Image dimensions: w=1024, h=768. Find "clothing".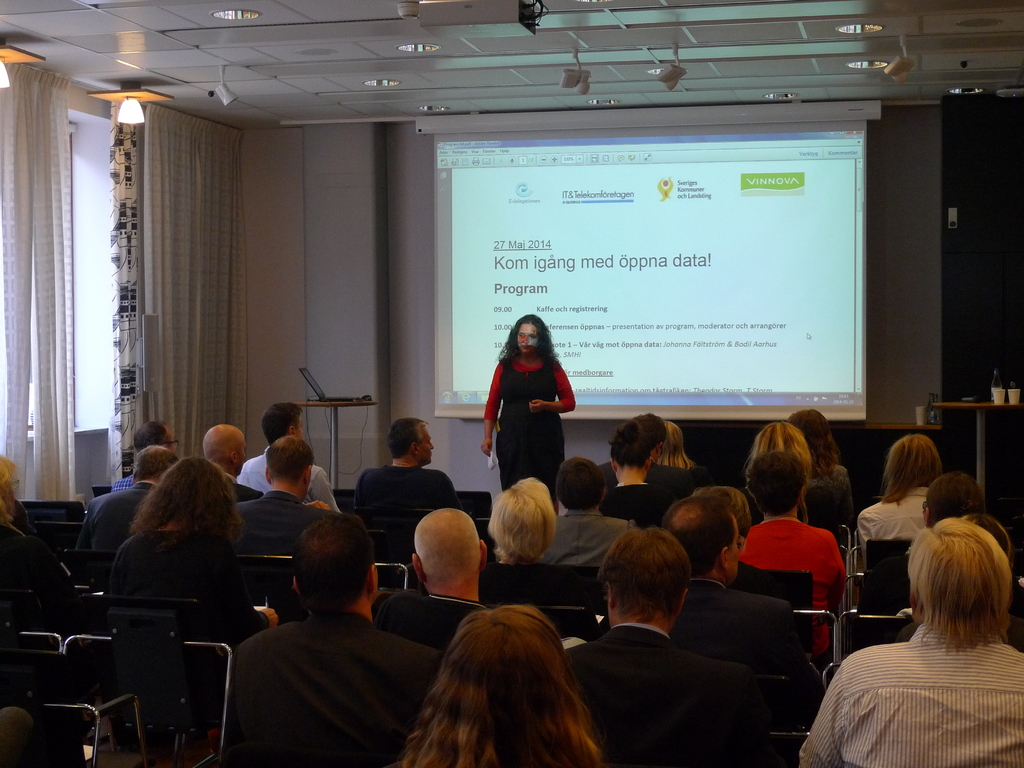
box=[234, 445, 341, 515].
